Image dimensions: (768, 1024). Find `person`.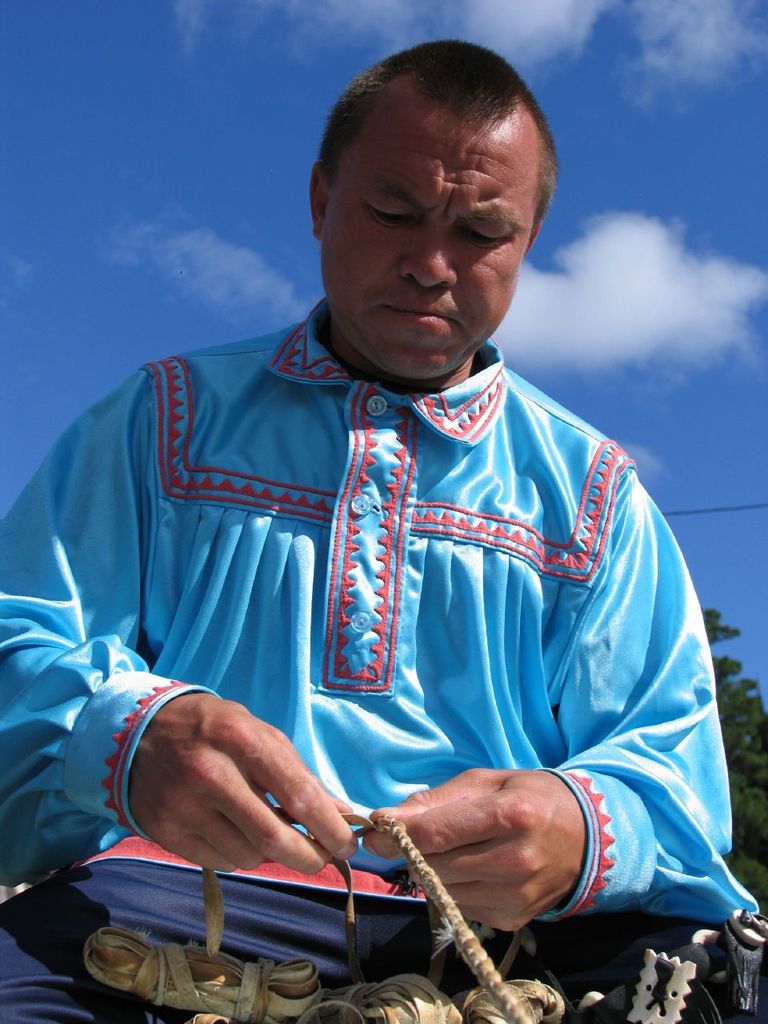
BBox(0, 37, 762, 1023).
